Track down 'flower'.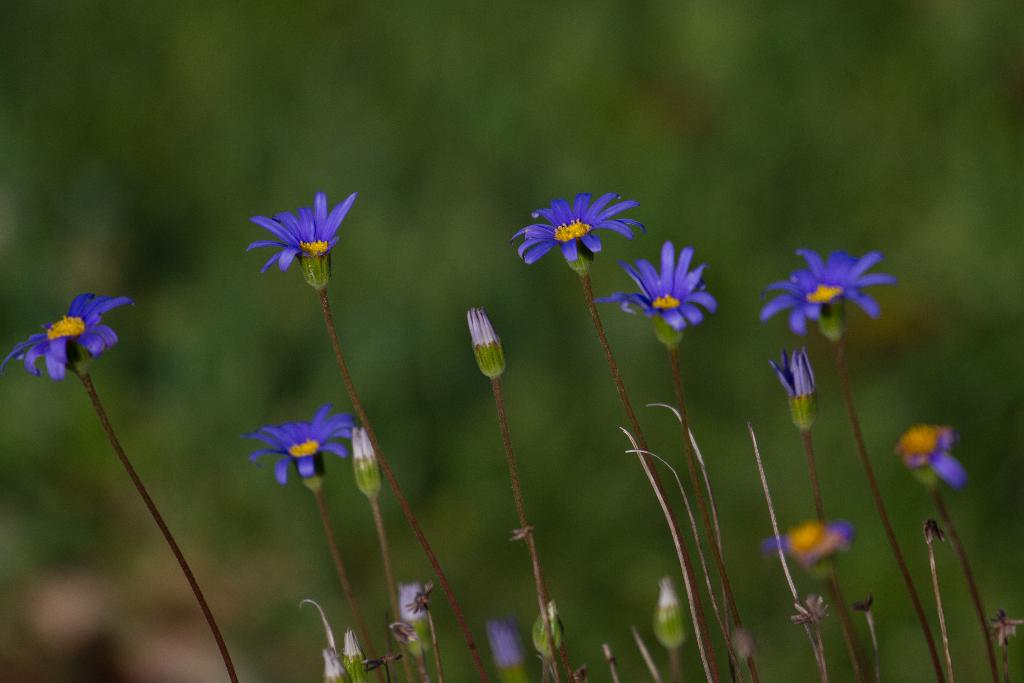
Tracked to box(593, 240, 719, 332).
